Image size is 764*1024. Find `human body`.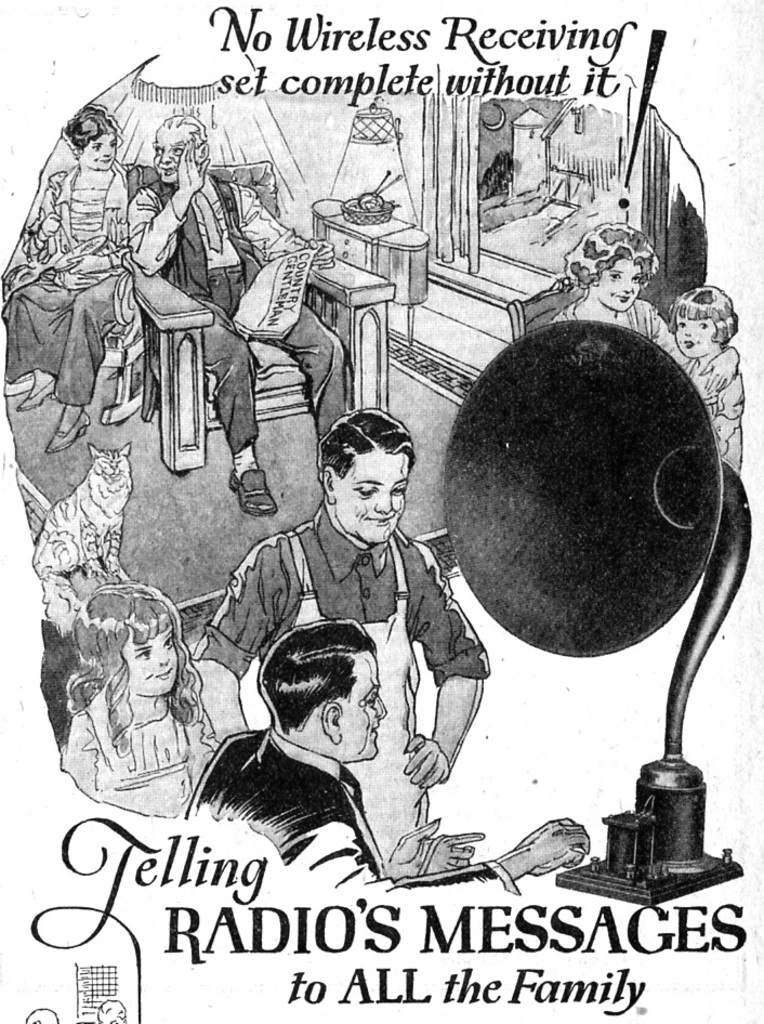
[left=188, top=747, right=595, bottom=885].
